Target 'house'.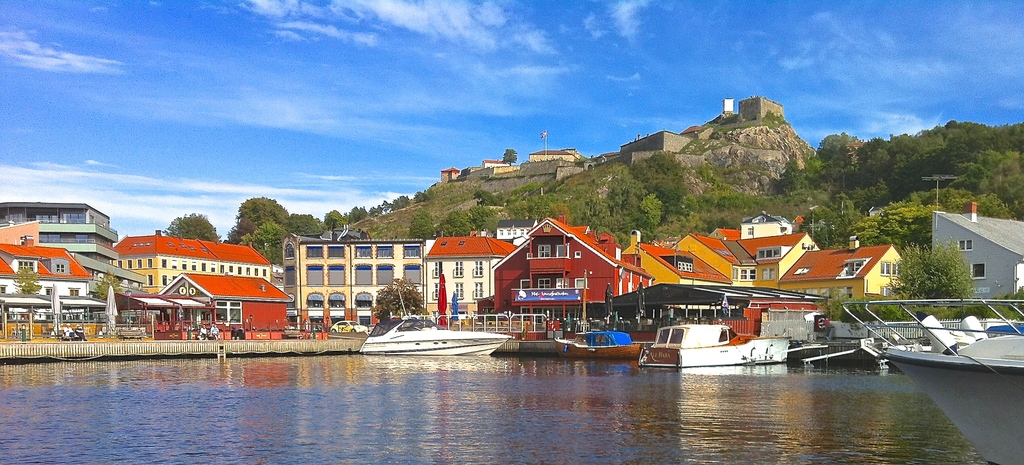
Target region: <bbox>783, 243, 900, 303</bbox>.
